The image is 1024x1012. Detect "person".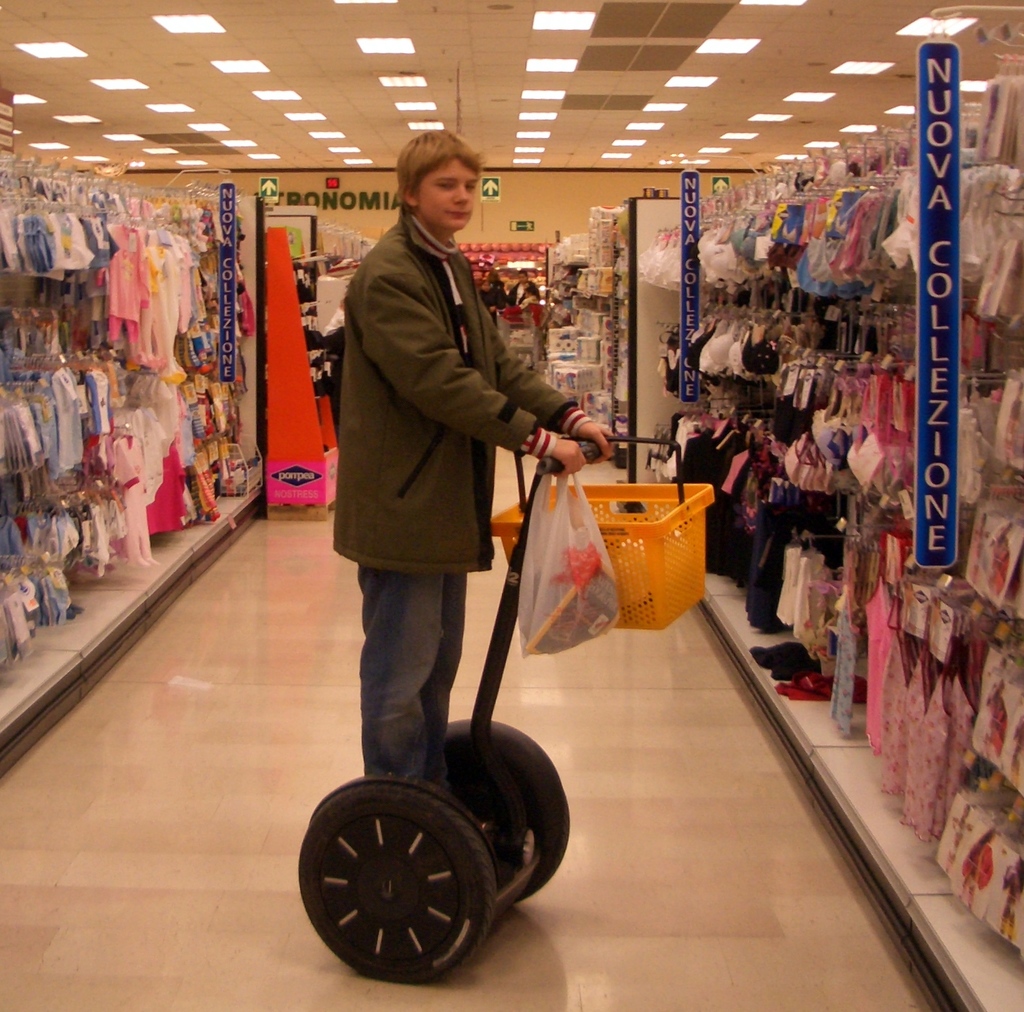
Detection: (x1=309, y1=126, x2=601, y2=922).
